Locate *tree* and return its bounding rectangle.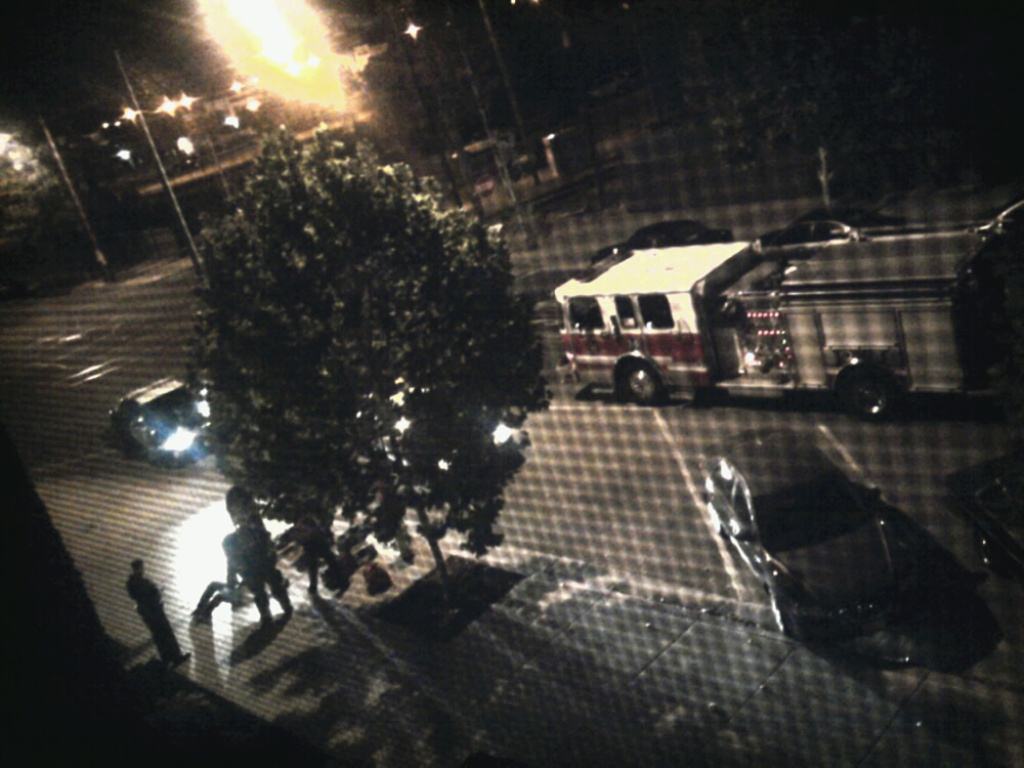
184, 123, 550, 590.
